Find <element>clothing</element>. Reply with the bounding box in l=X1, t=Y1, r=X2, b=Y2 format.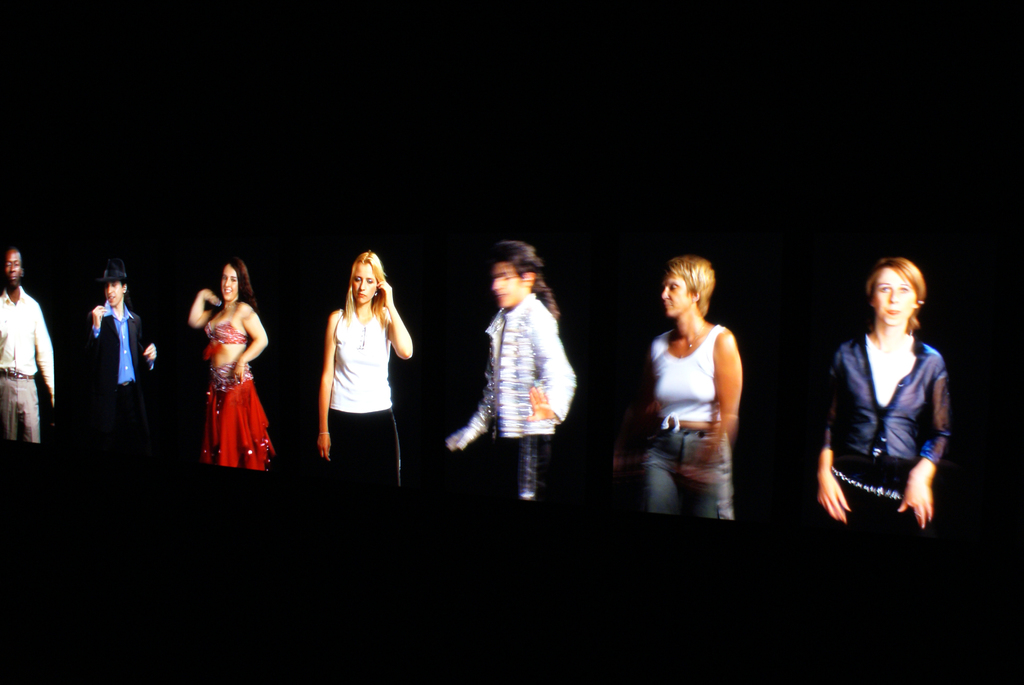
l=202, t=306, r=250, b=356.
